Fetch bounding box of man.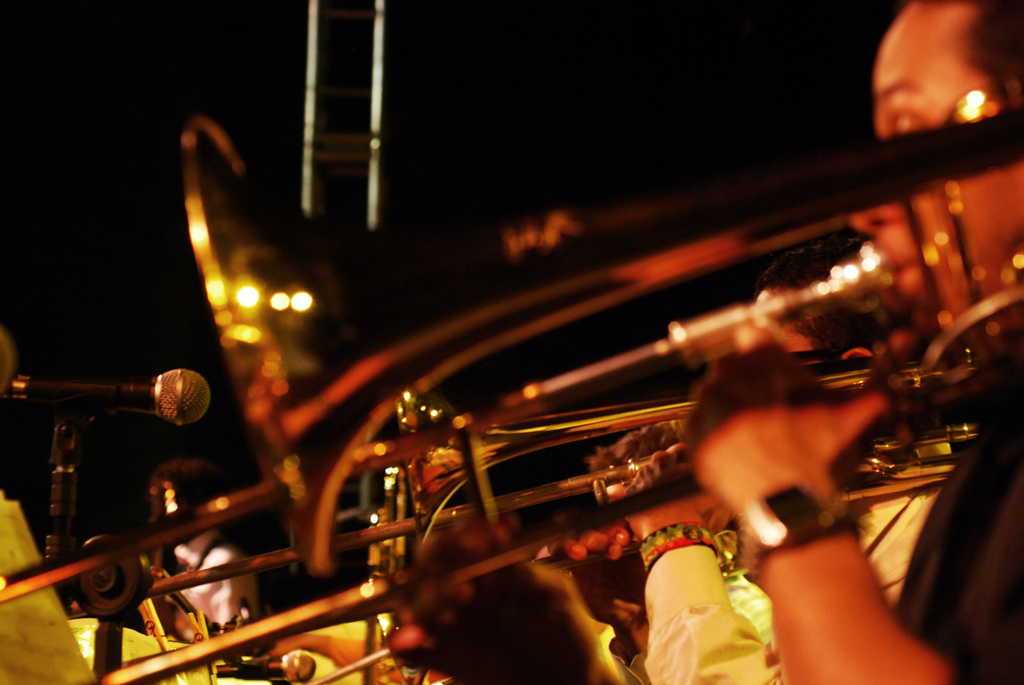
Bbox: (x1=604, y1=246, x2=971, y2=684).
